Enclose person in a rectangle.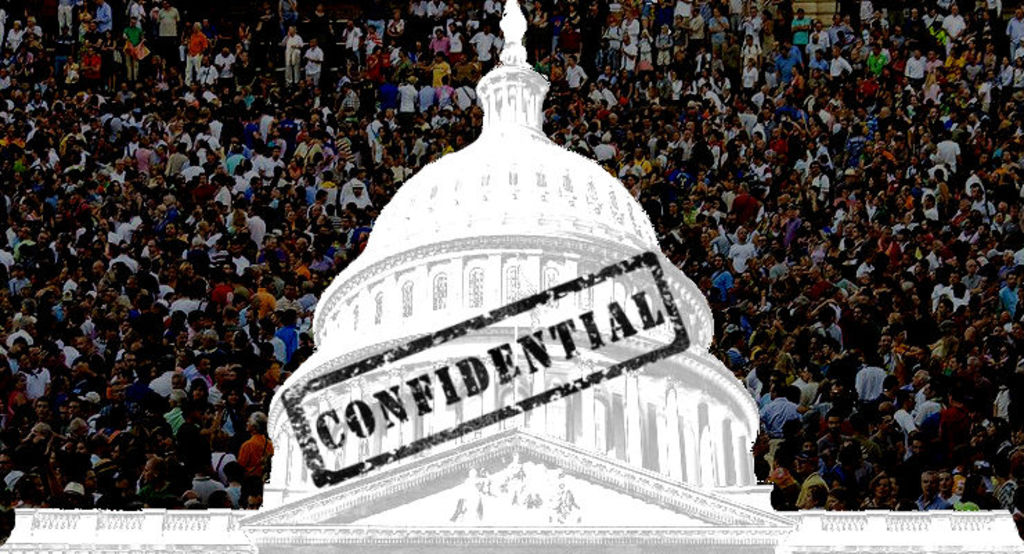
[left=129, top=0, right=143, bottom=17].
